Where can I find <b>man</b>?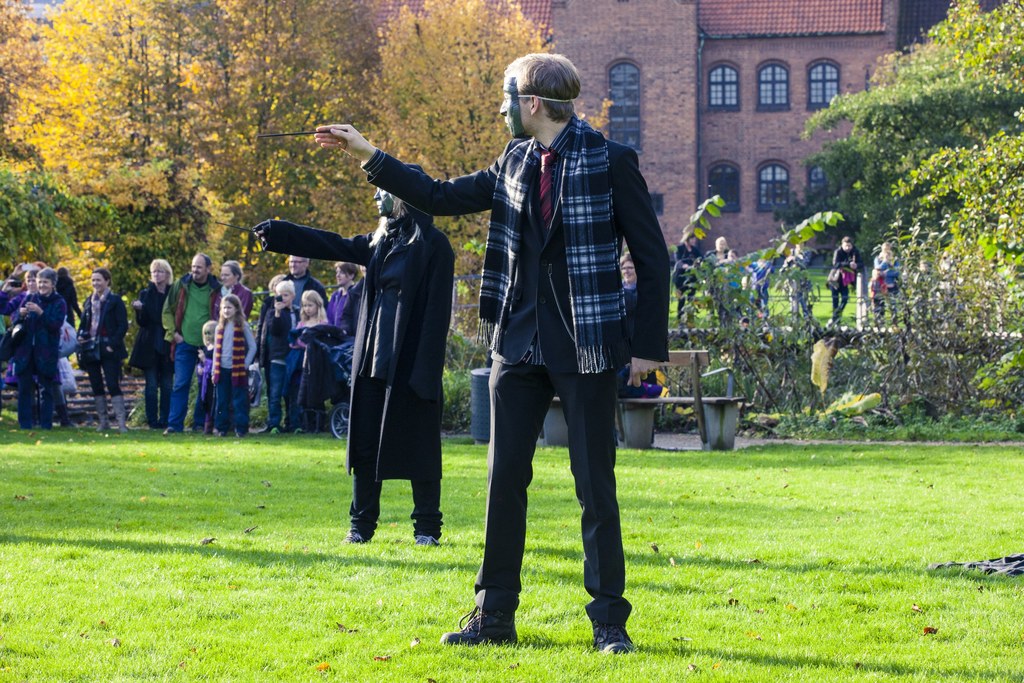
You can find it at [160,252,220,434].
